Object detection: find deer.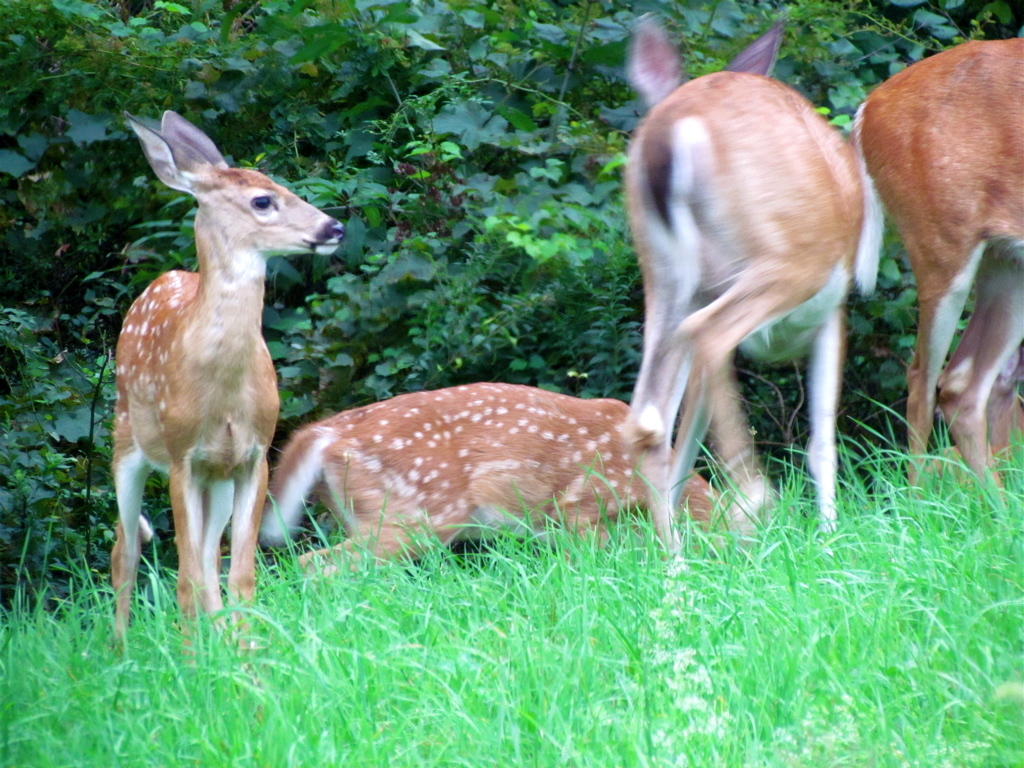
(x1=104, y1=107, x2=344, y2=688).
